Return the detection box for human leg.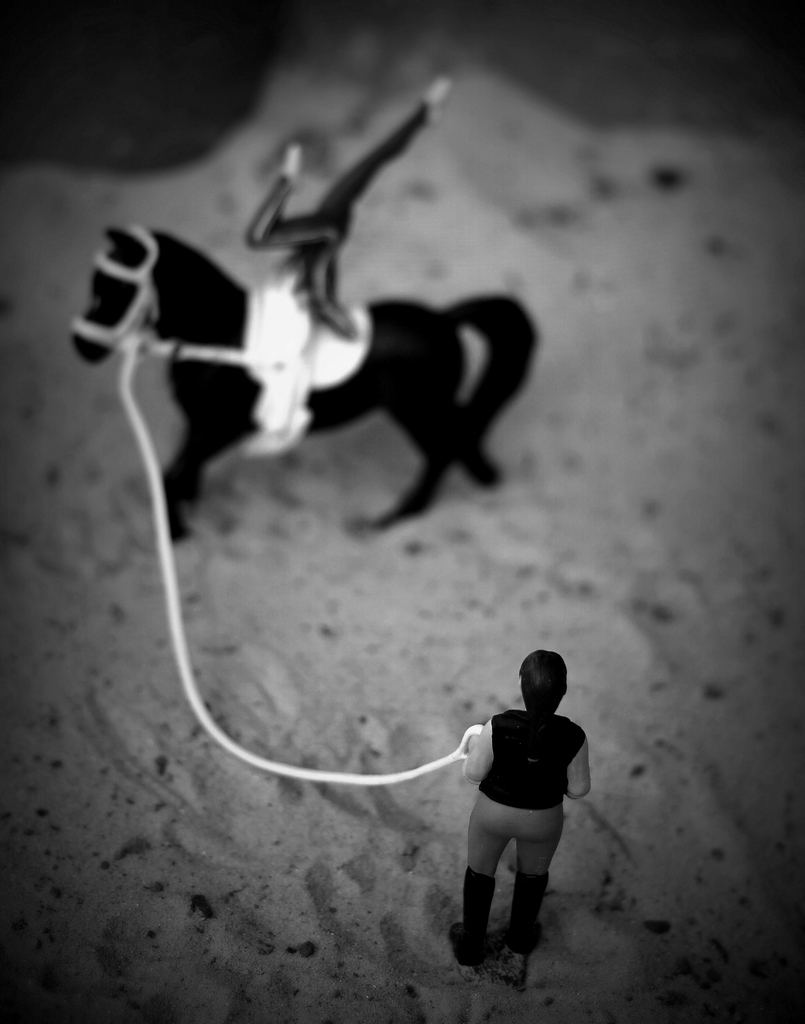
x1=495 y1=809 x2=561 y2=964.
